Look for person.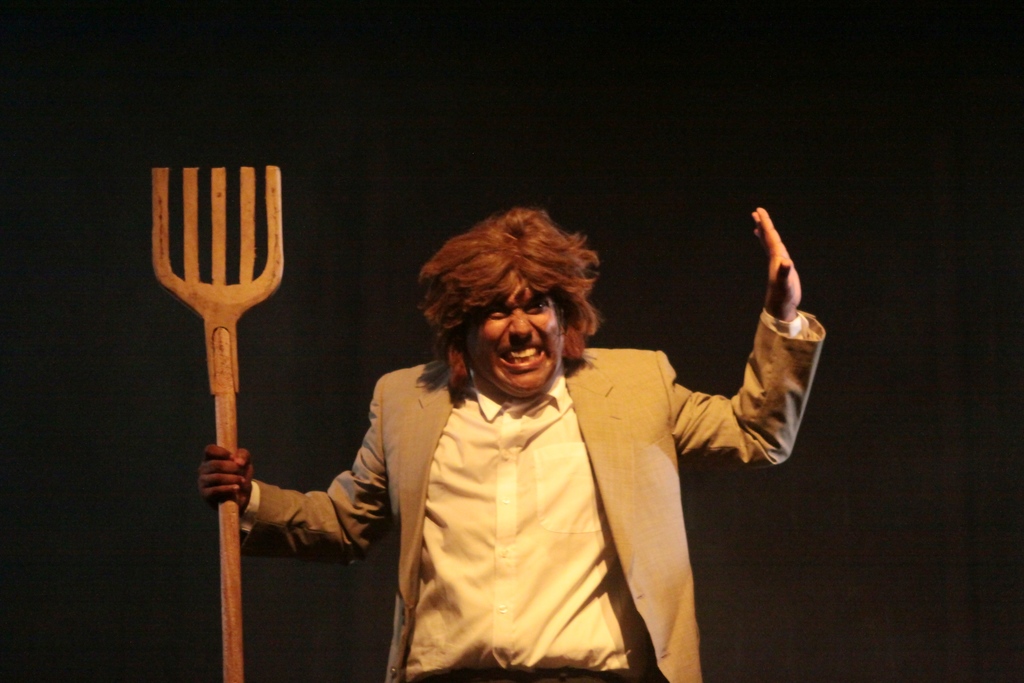
Found: 257/198/797/664.
